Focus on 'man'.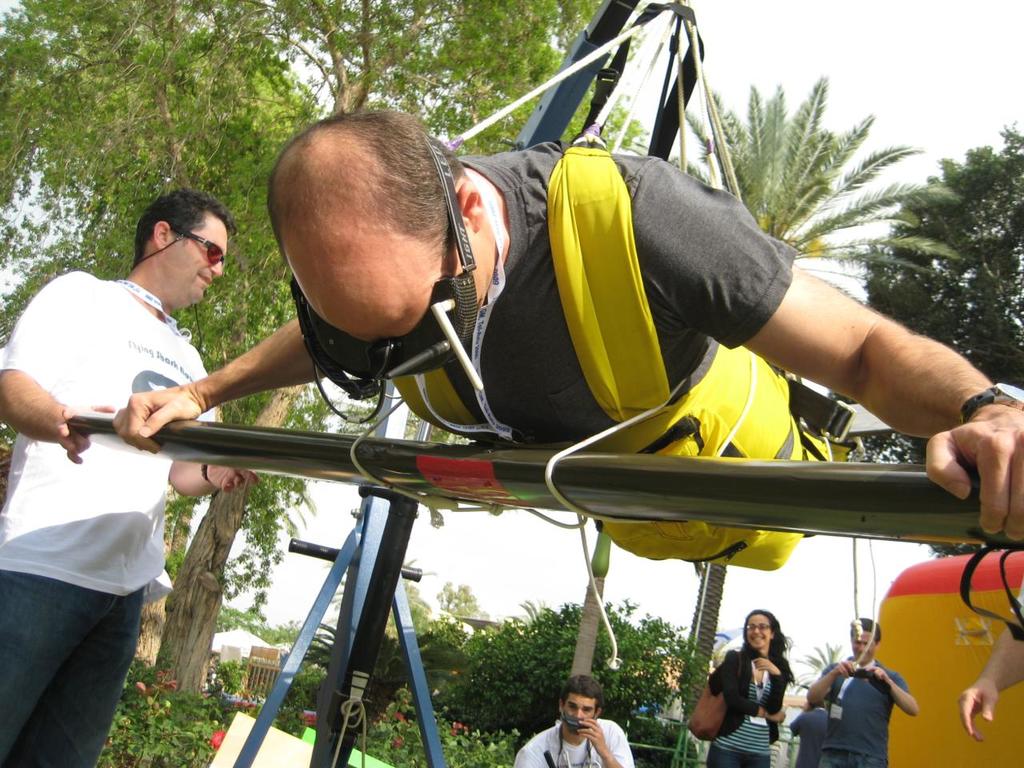
Focused at pyautogui.locateOnScreen(14, 178, 229, 741).
